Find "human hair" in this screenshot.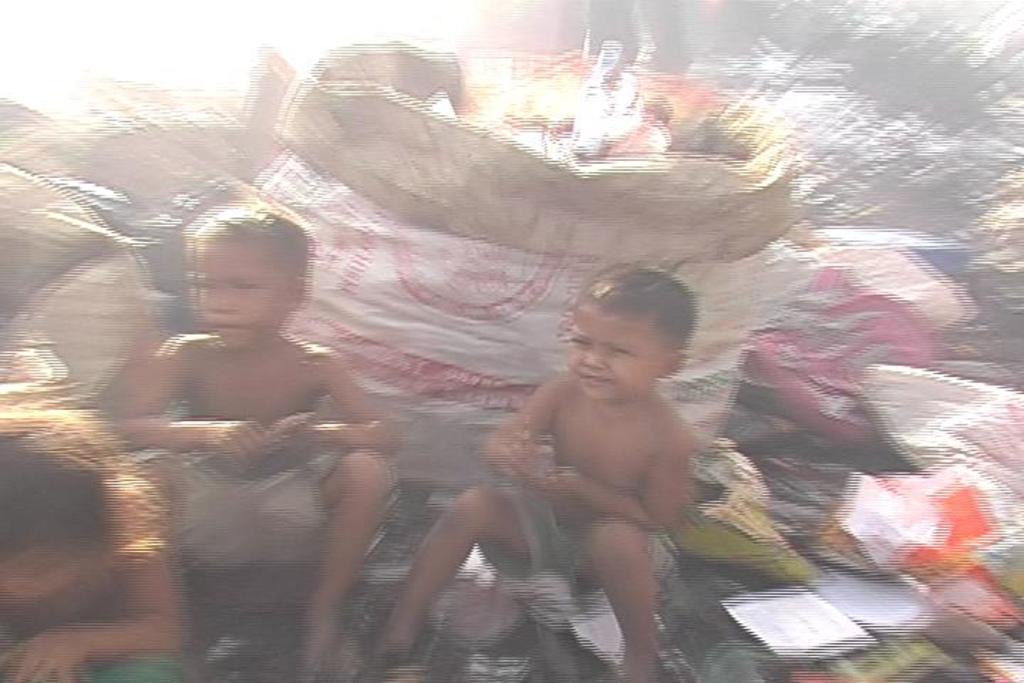
The bounding box for "human hair" is [572, 276, 691, 364].
